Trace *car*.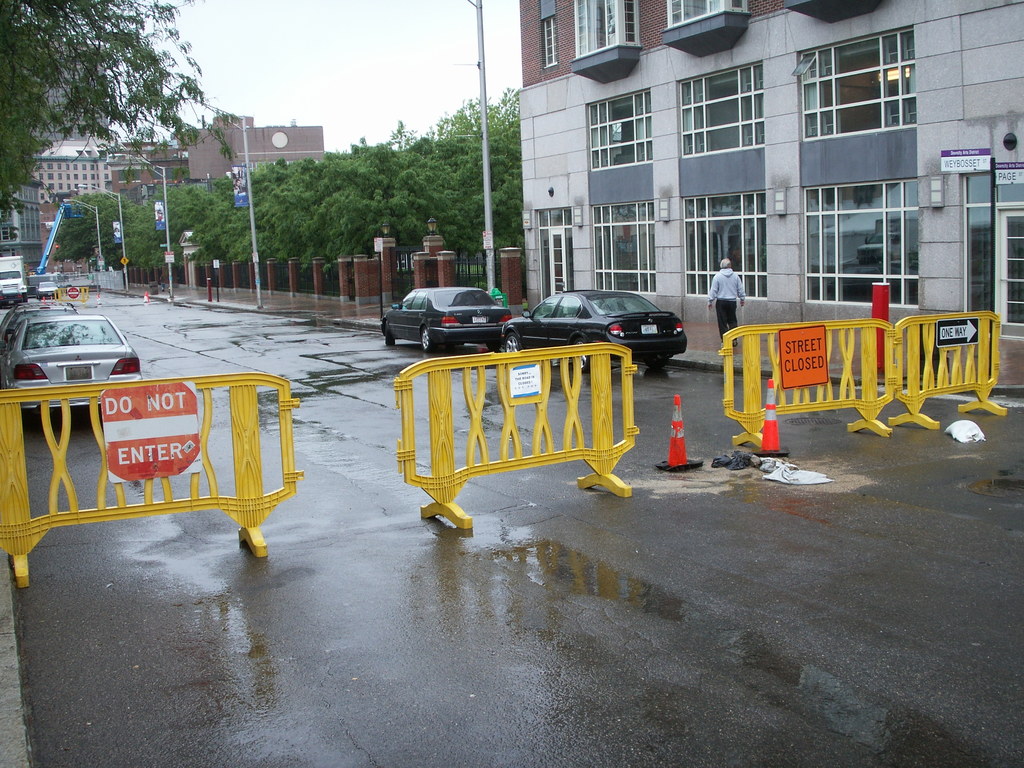
Traced to 376, 287, 513, 357.
